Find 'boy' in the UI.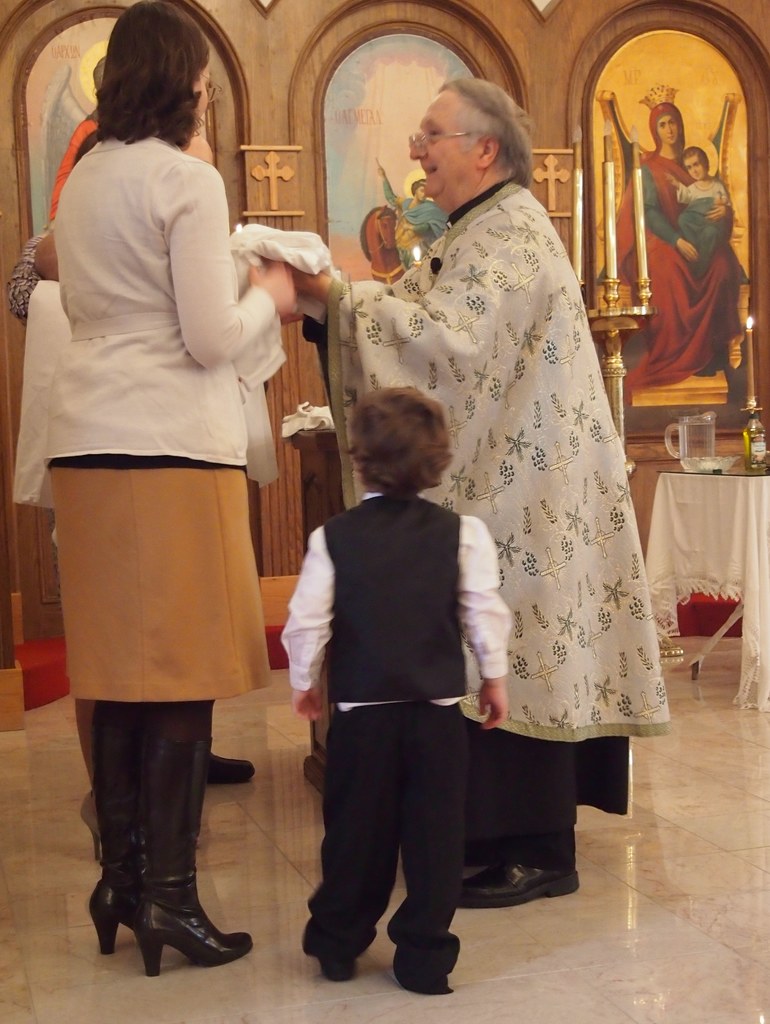
UI element at (666,142,736,275).
